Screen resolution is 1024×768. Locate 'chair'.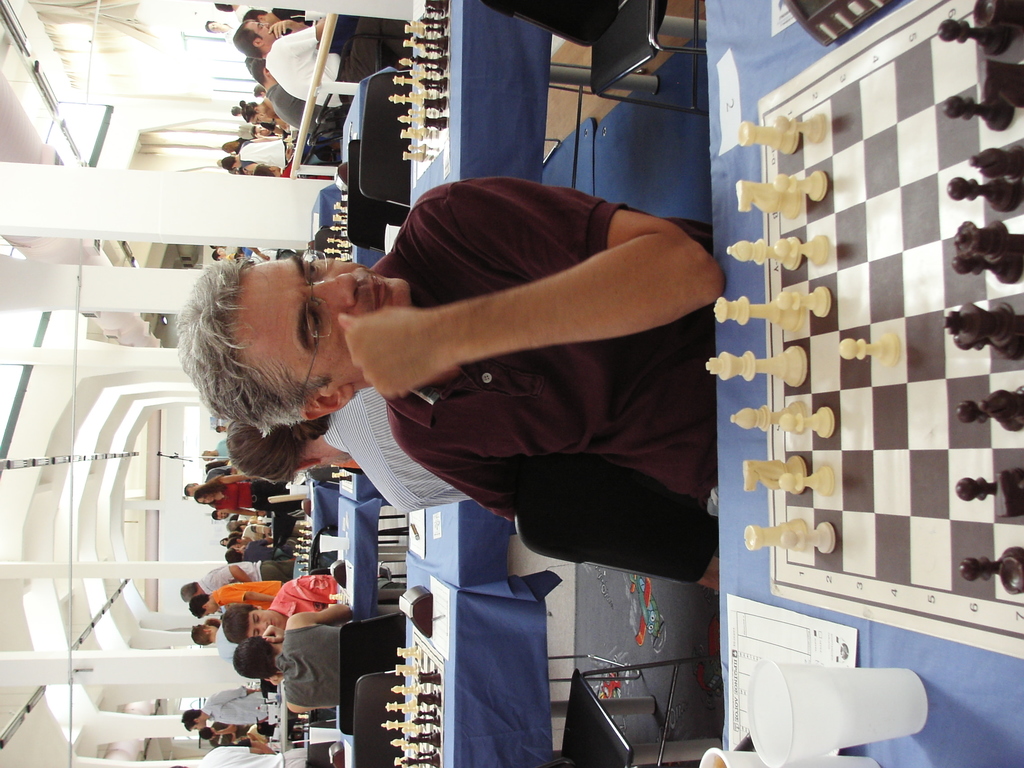
361 70 646 213.
